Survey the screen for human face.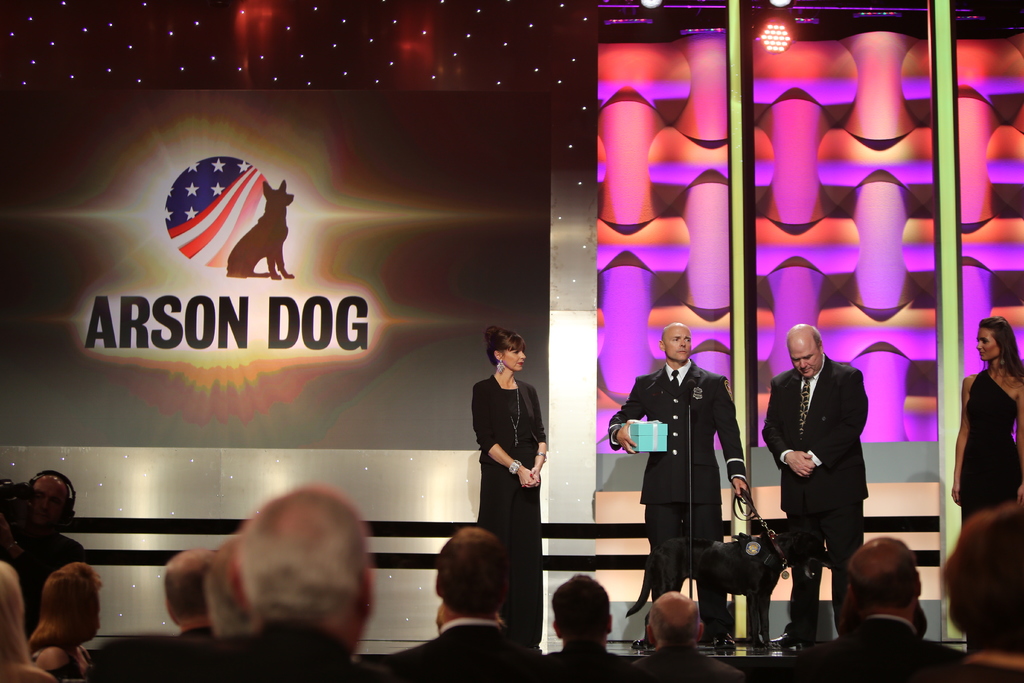
Survey found: (501,342,527,372).
